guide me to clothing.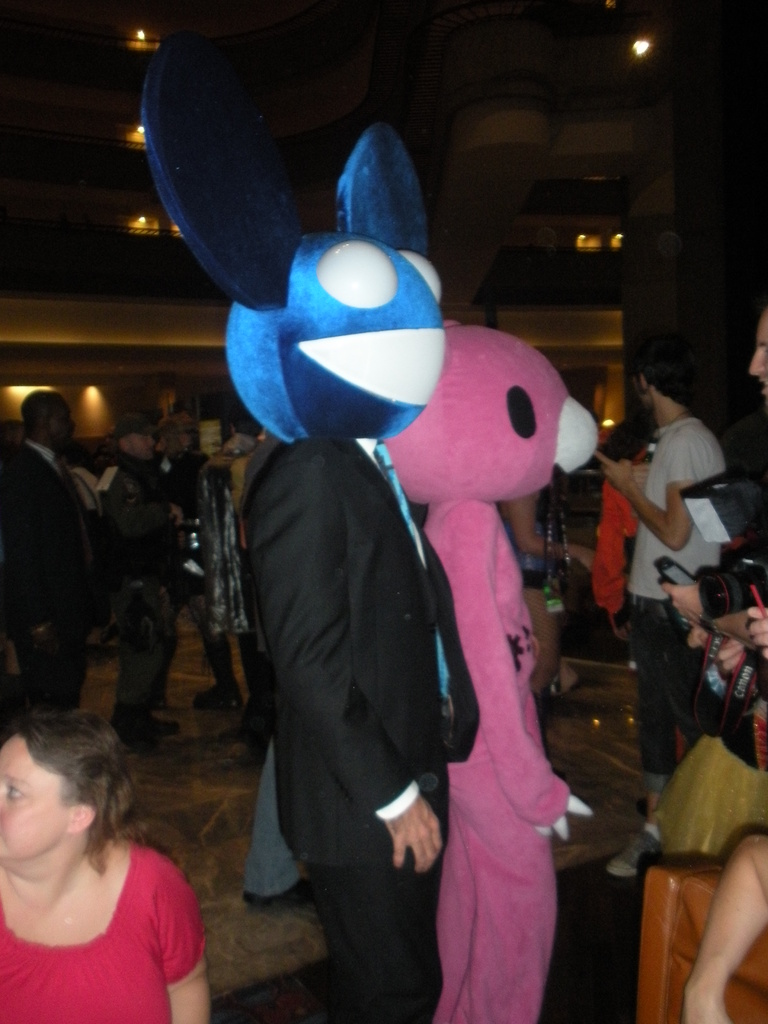
Guidance: [11,806,211,1000].
